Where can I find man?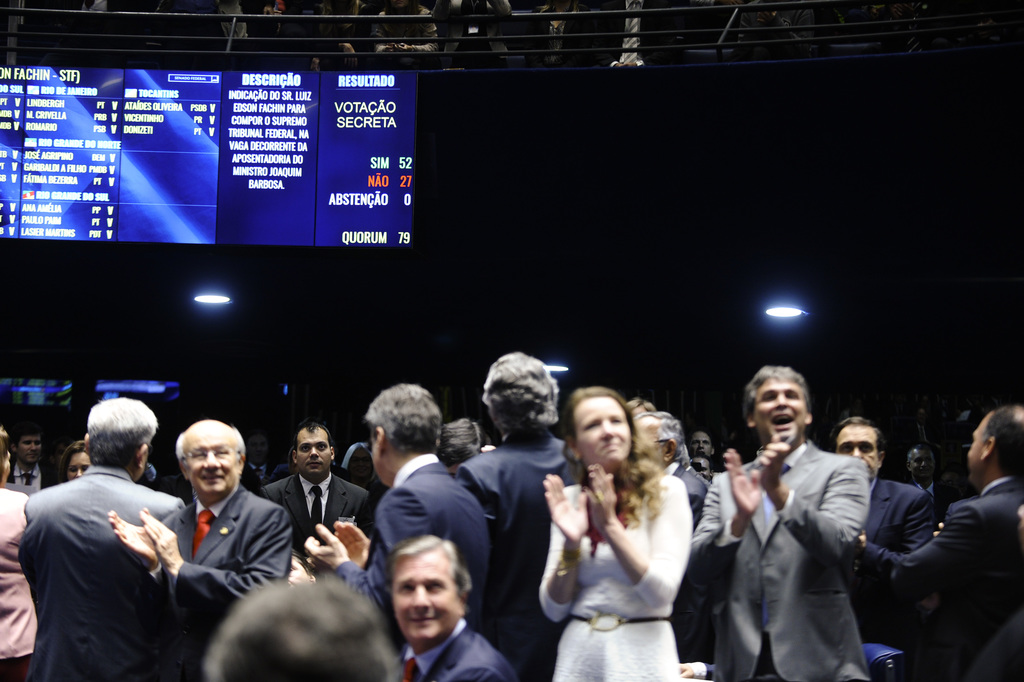
You can find it at [830, 414, 938, 670].
